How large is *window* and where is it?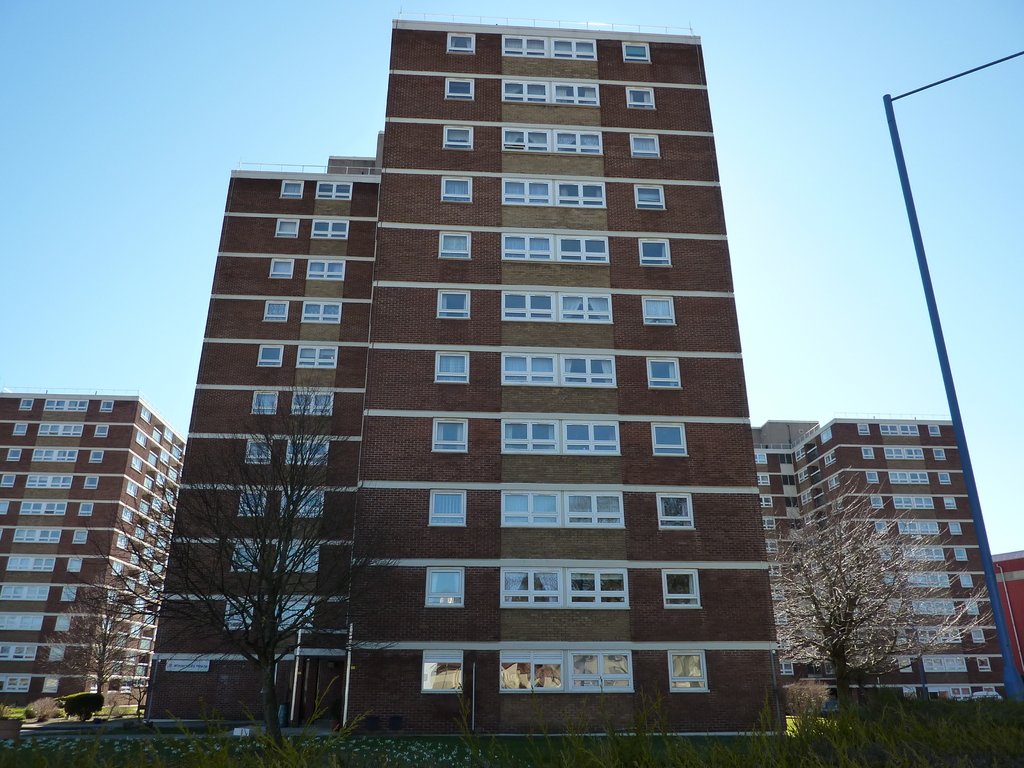
Bounding box: l=304, t=260, r=346, b=278.
